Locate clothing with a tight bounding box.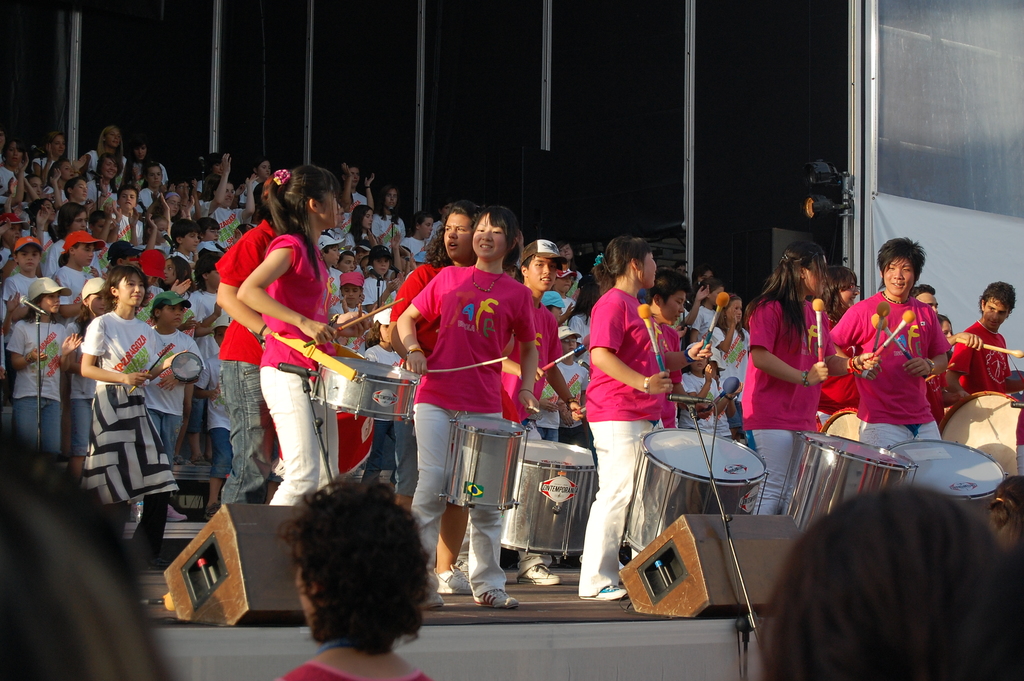
bbox=(412, 258, 540, 593).
